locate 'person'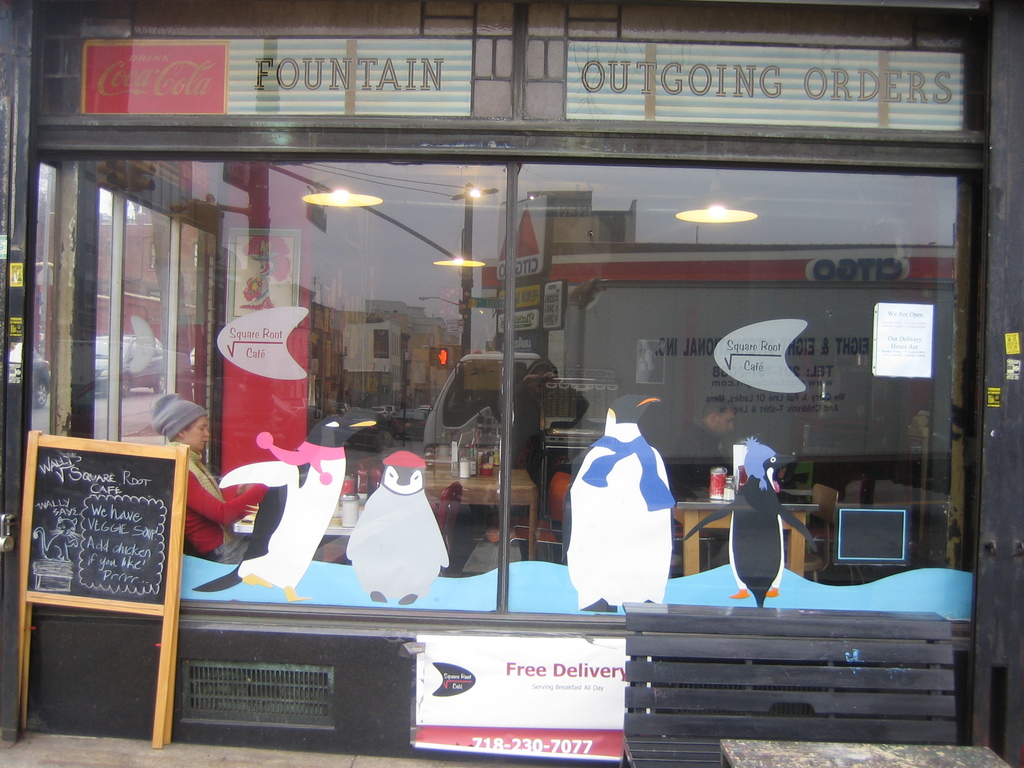
locate(675, 397, 732, 566)
